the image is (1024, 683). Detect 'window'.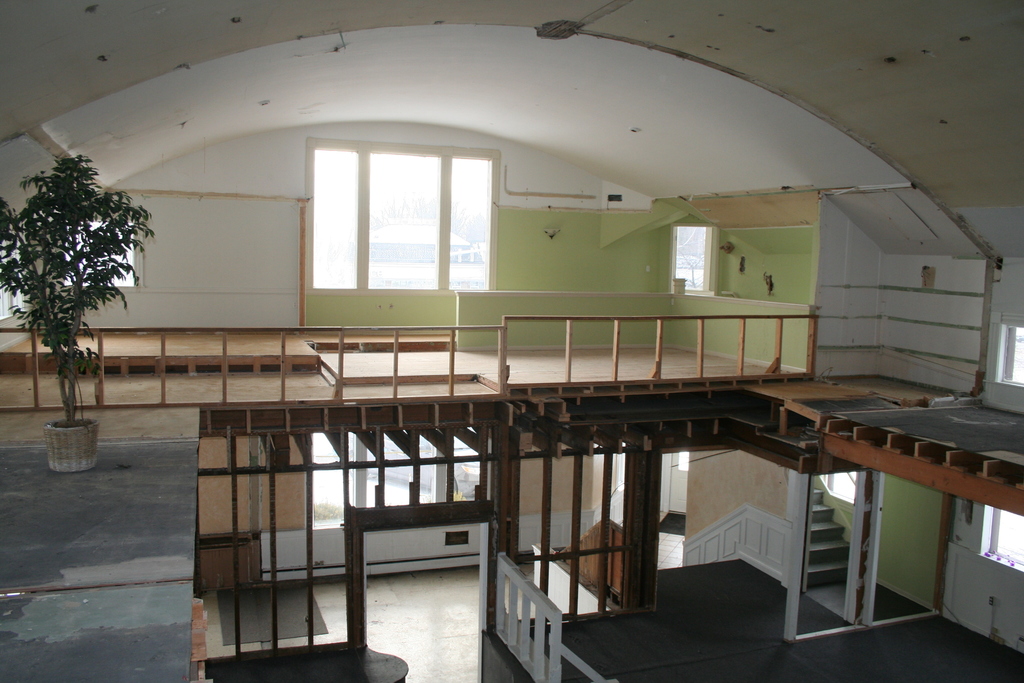
Detection: locate(828, 462, 858, 513).
